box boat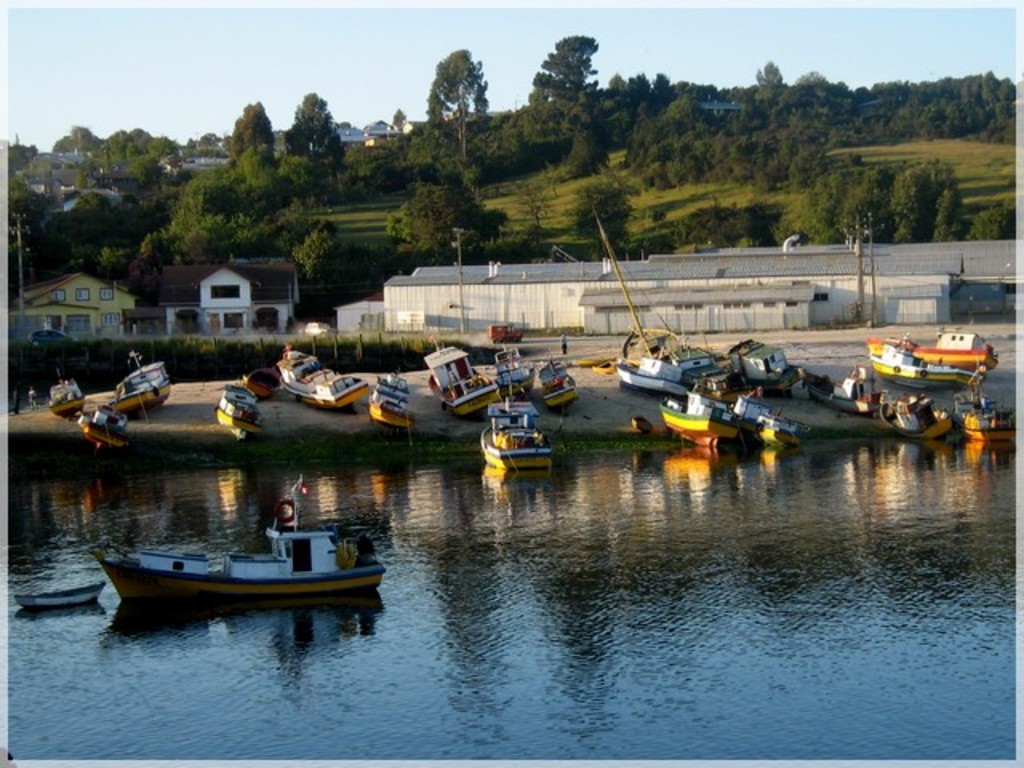
left=614, top=347, right=675, bottom=386
